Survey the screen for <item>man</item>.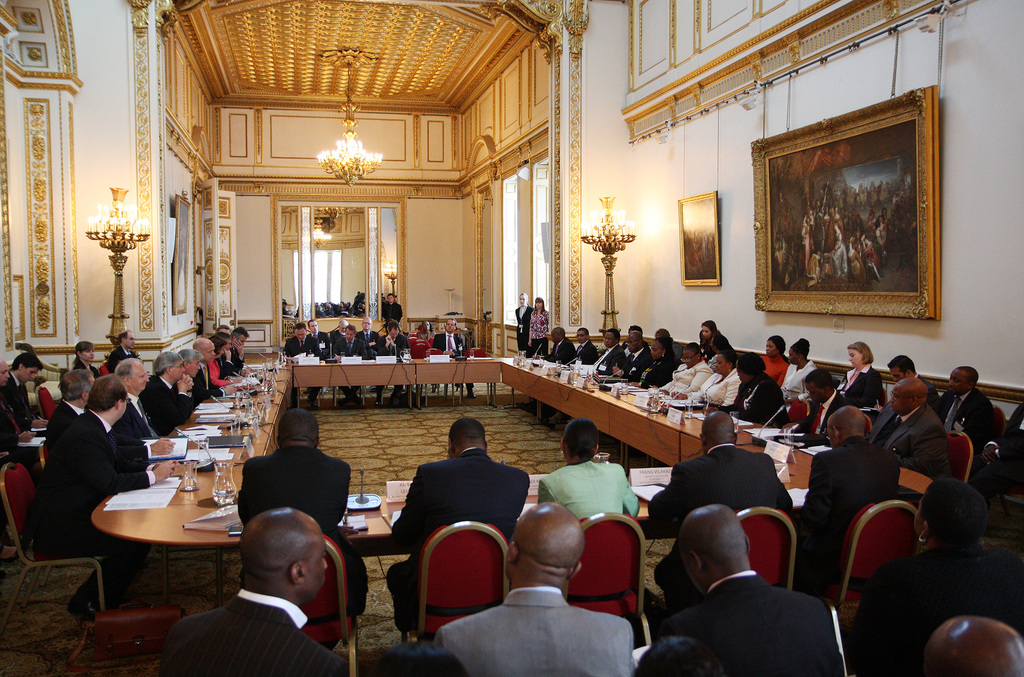
Survey found: 138:349:193:437.
